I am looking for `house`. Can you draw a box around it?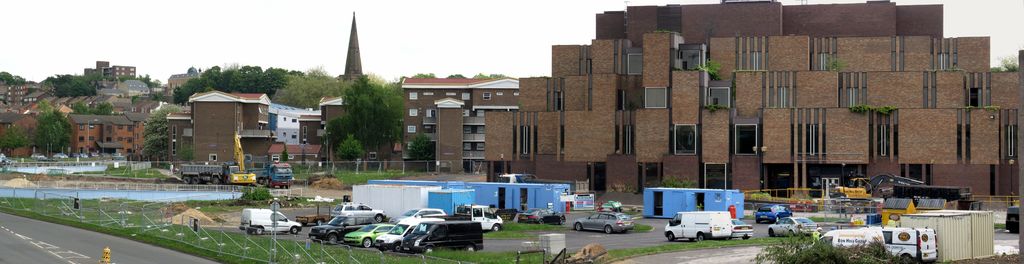
Sure, the bounding box is BBox(486, 0, 1023, 216).
